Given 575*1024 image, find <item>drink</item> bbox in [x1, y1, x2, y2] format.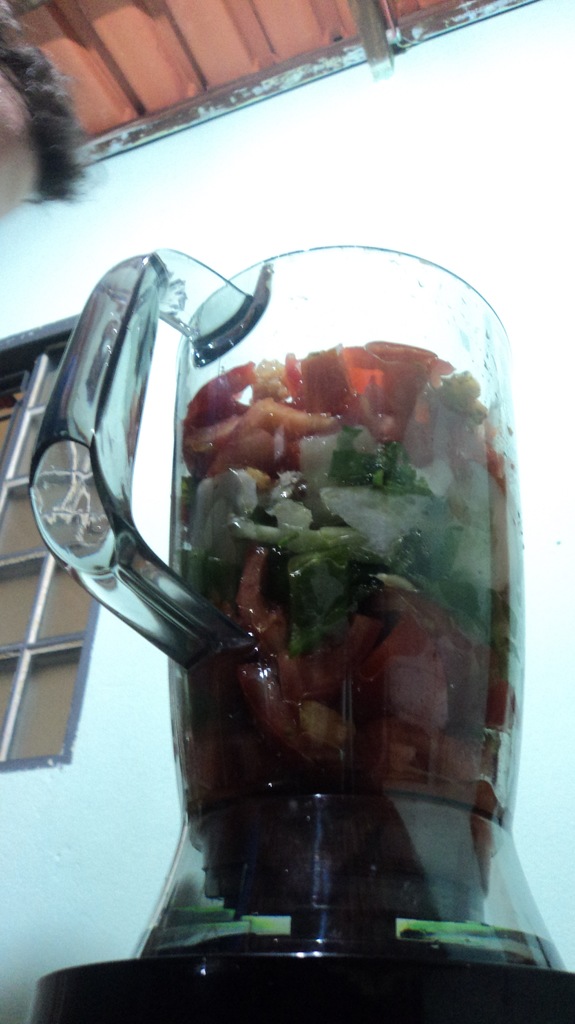
[22, 244, 536, 1014].
